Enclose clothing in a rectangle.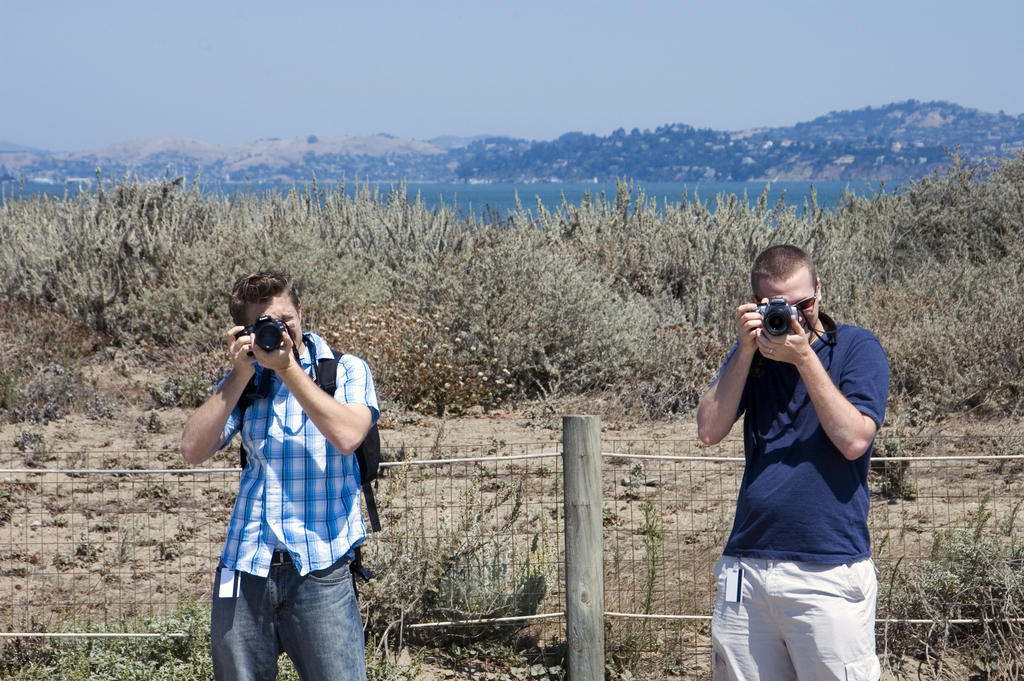
box=[203, 303, 369, 639].
